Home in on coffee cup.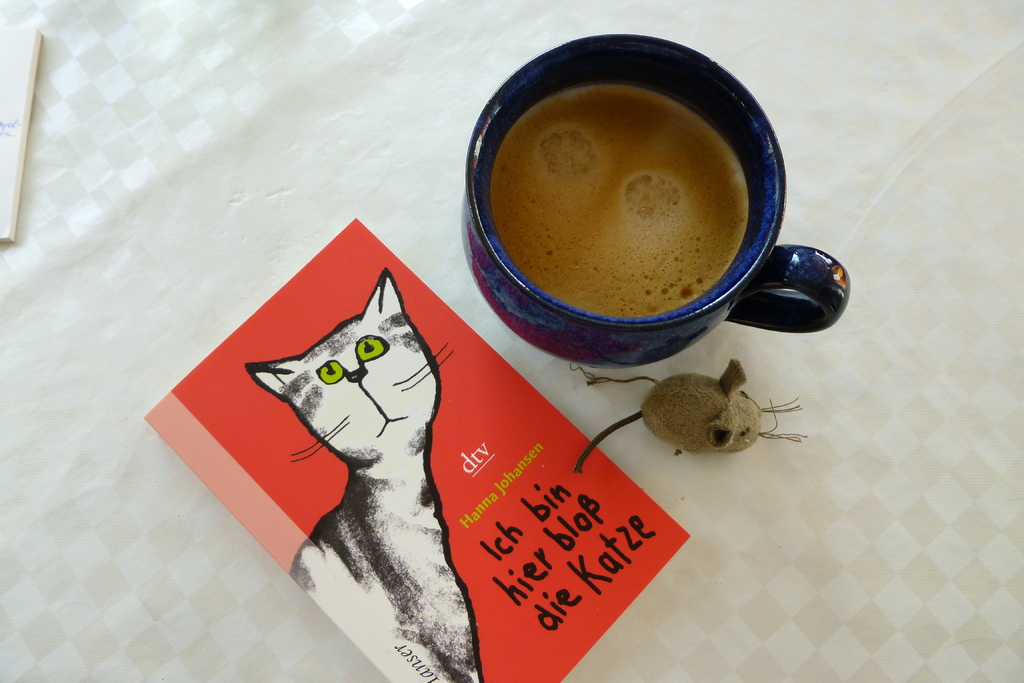
Homed in at 460 28 847 374.
